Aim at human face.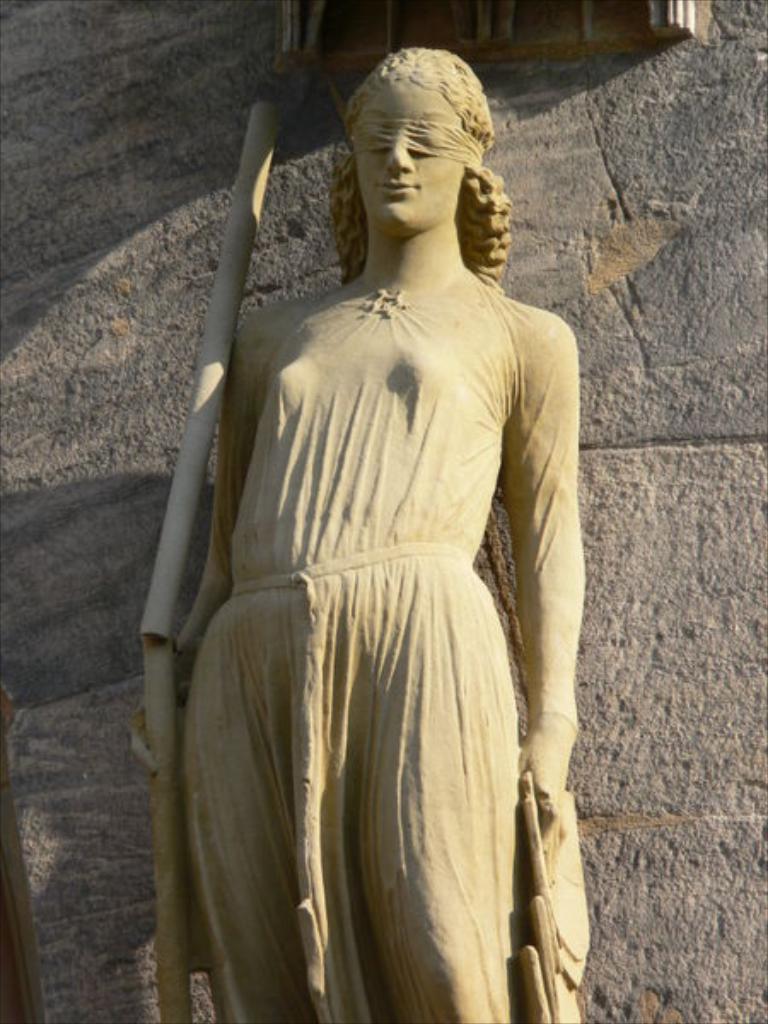
Aimed at bbox=[357, 87, 464, 236].
